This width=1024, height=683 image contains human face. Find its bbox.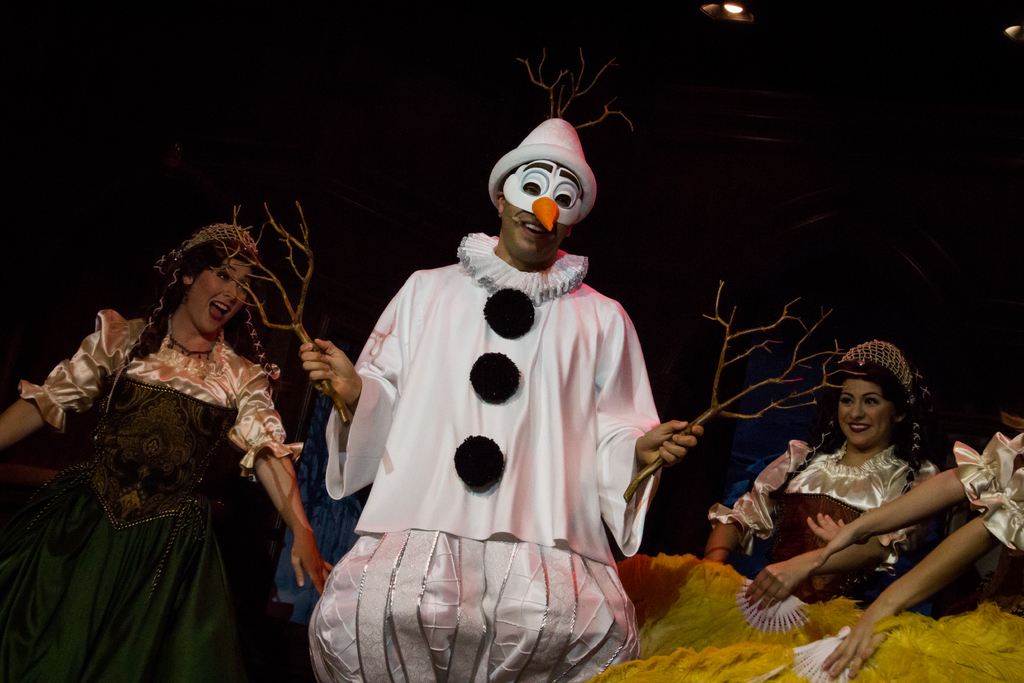
838:377:899:447.
